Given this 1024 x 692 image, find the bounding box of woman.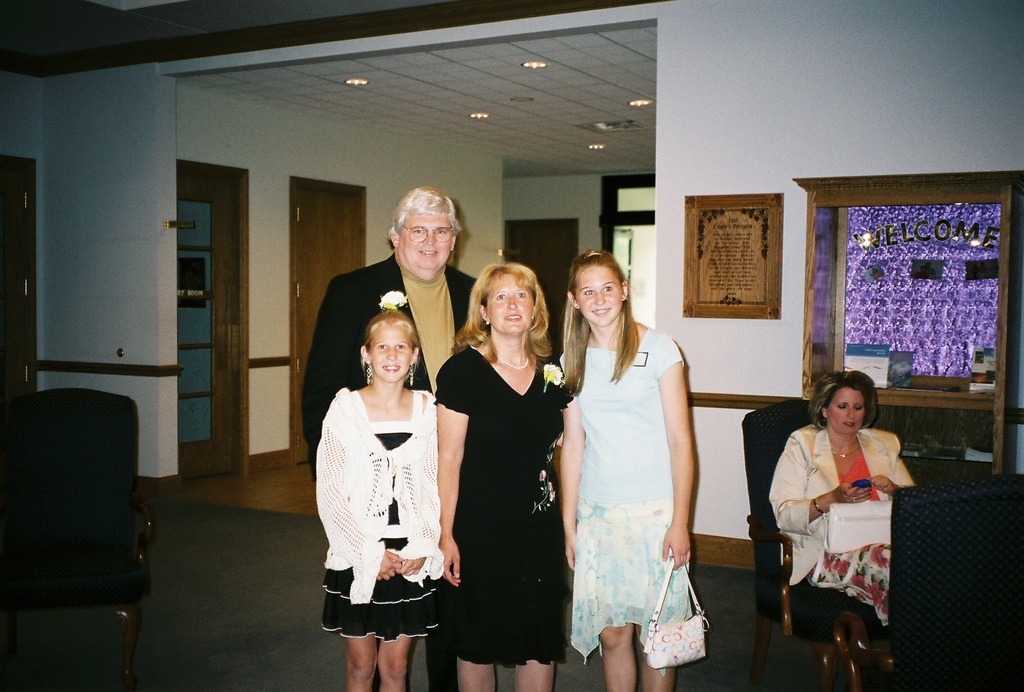
pyautogui.locateOnScreen(557, 251, 697, 691).
